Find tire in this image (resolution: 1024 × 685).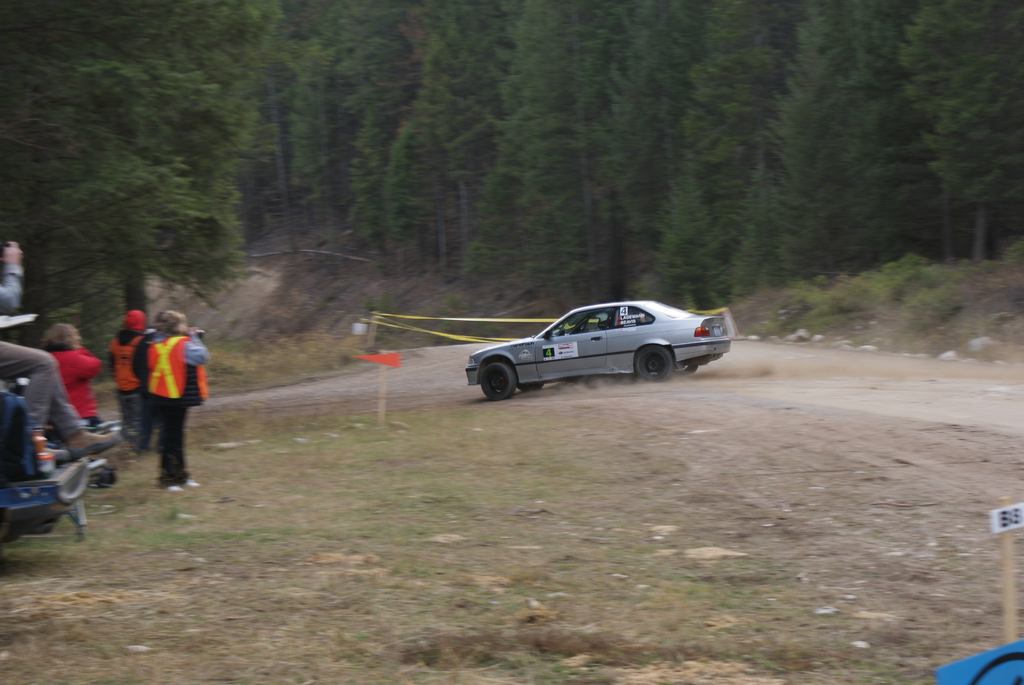
{"left": 479, "top": 363, "right": 516, "bottom": 402}.
